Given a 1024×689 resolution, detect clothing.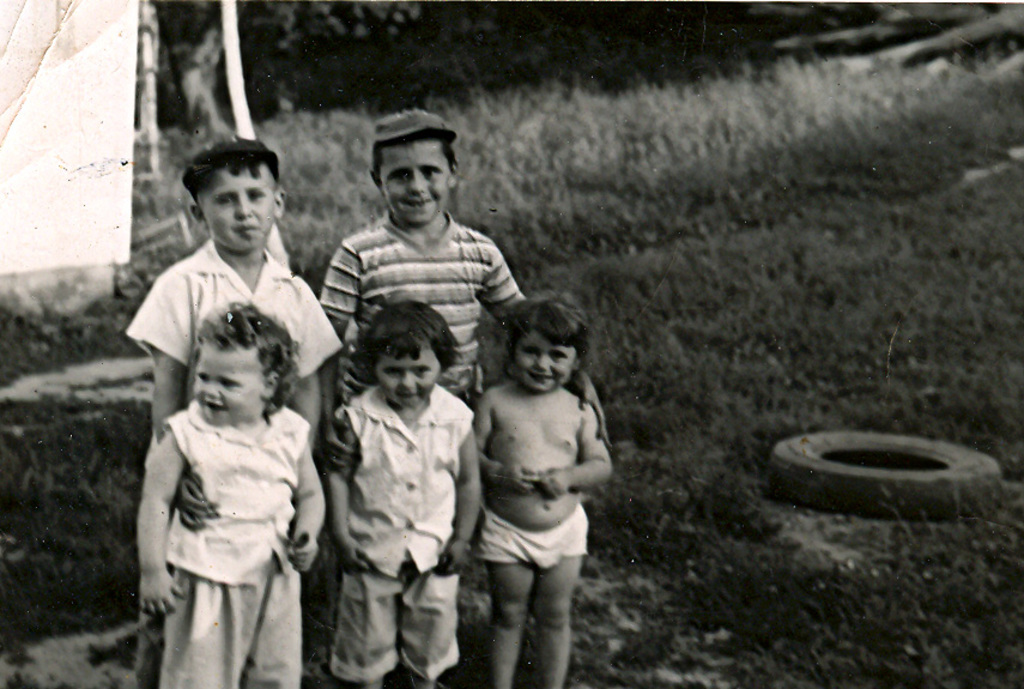
{"x1": 165, "y1": 401, "x2": 310, "y2": 687}.
